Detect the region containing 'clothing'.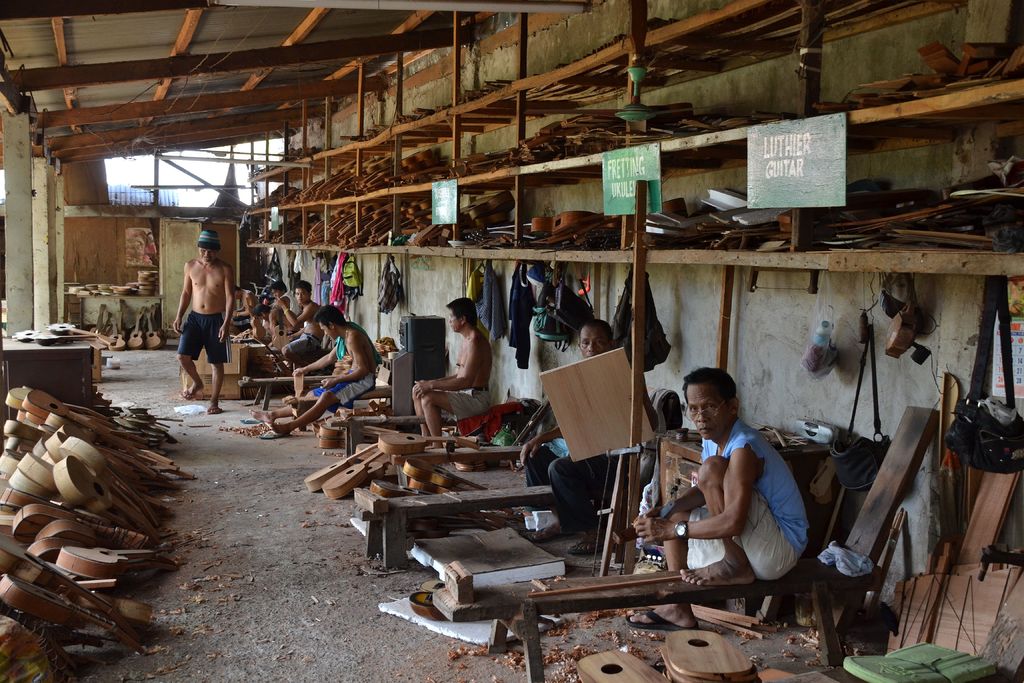
[x1=296, y1=251, x2=305, y2=272].
